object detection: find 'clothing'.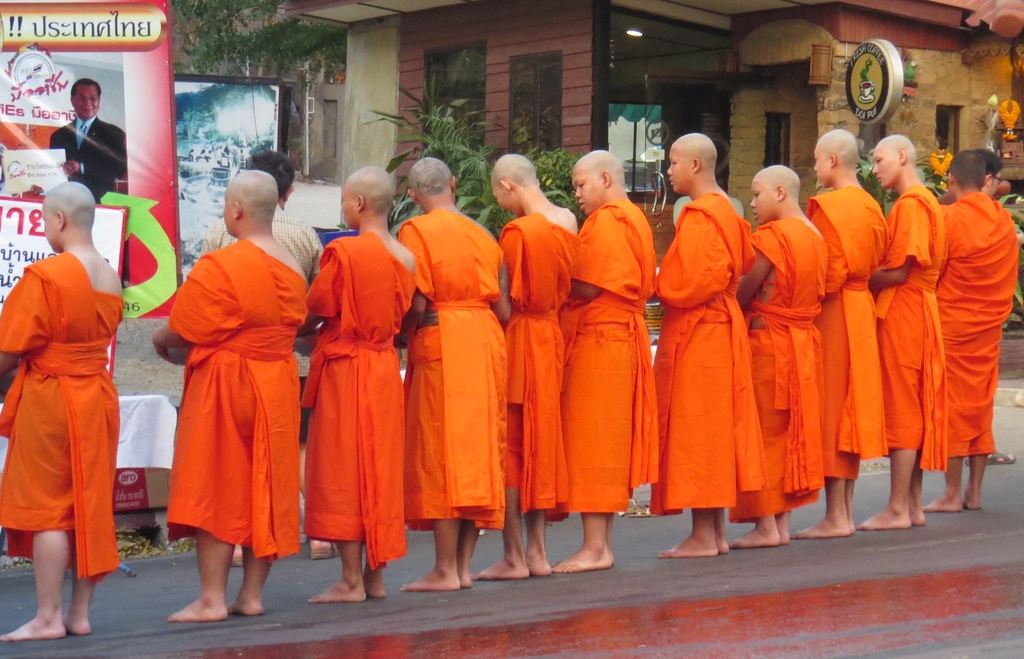
left=157, top=206, right=294, bottom=573.
